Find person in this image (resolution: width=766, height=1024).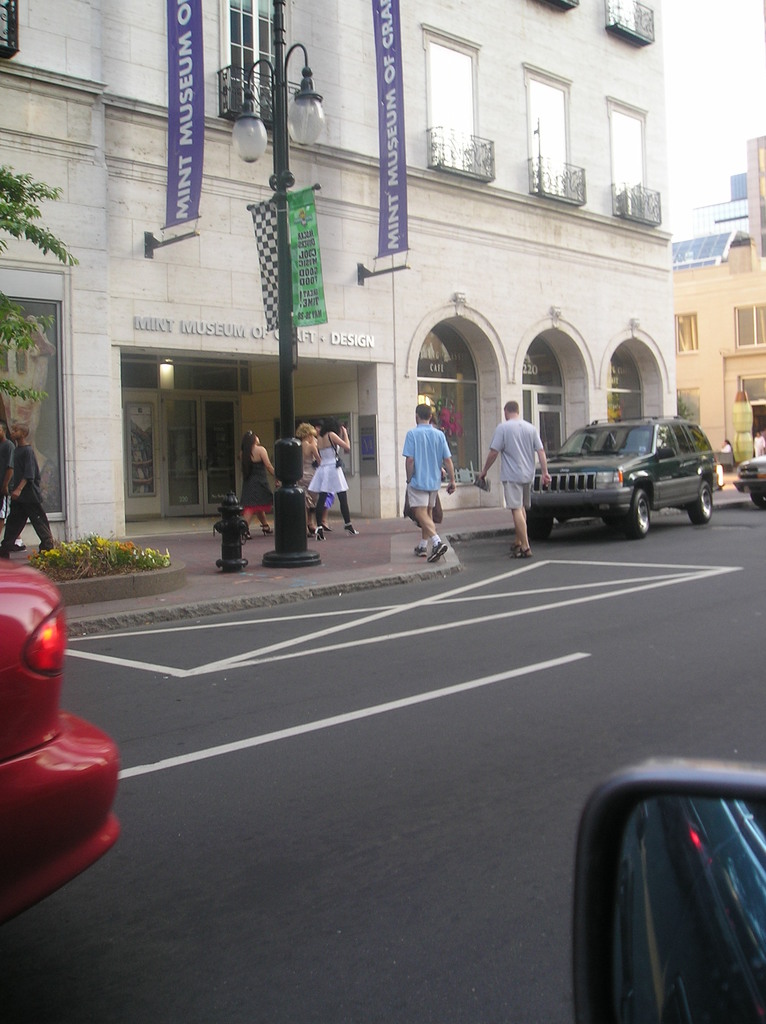
x1=237, y1=426, x2=279, y2=536.
